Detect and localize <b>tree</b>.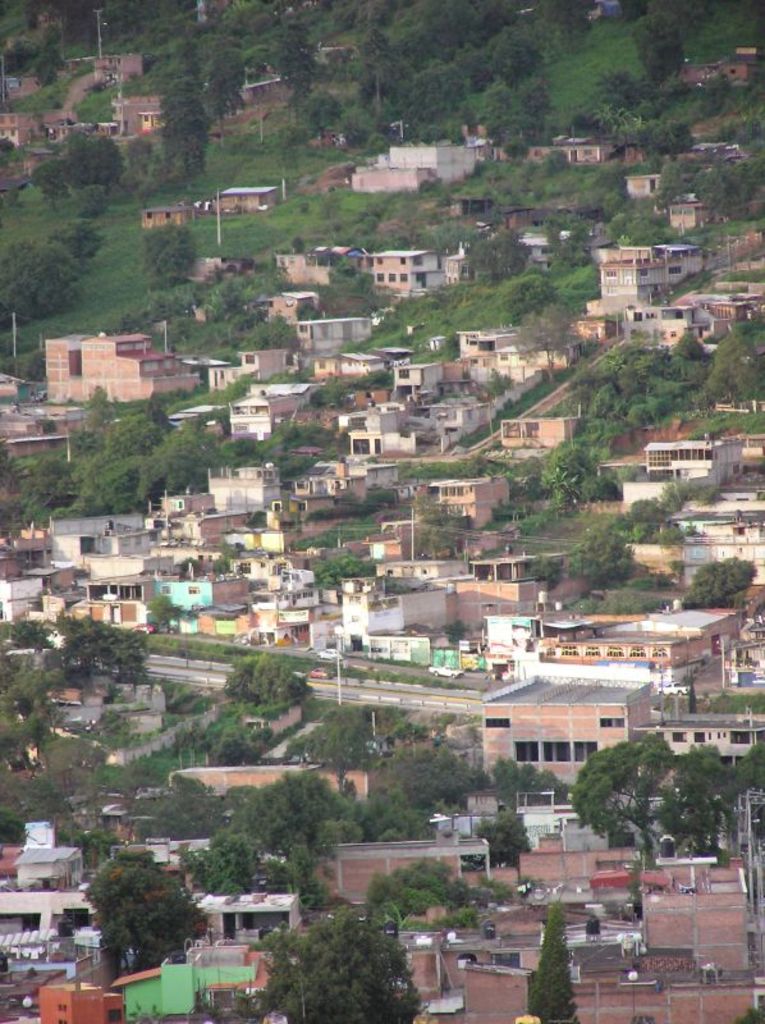
Localized at [0, 659, 41, 763].
